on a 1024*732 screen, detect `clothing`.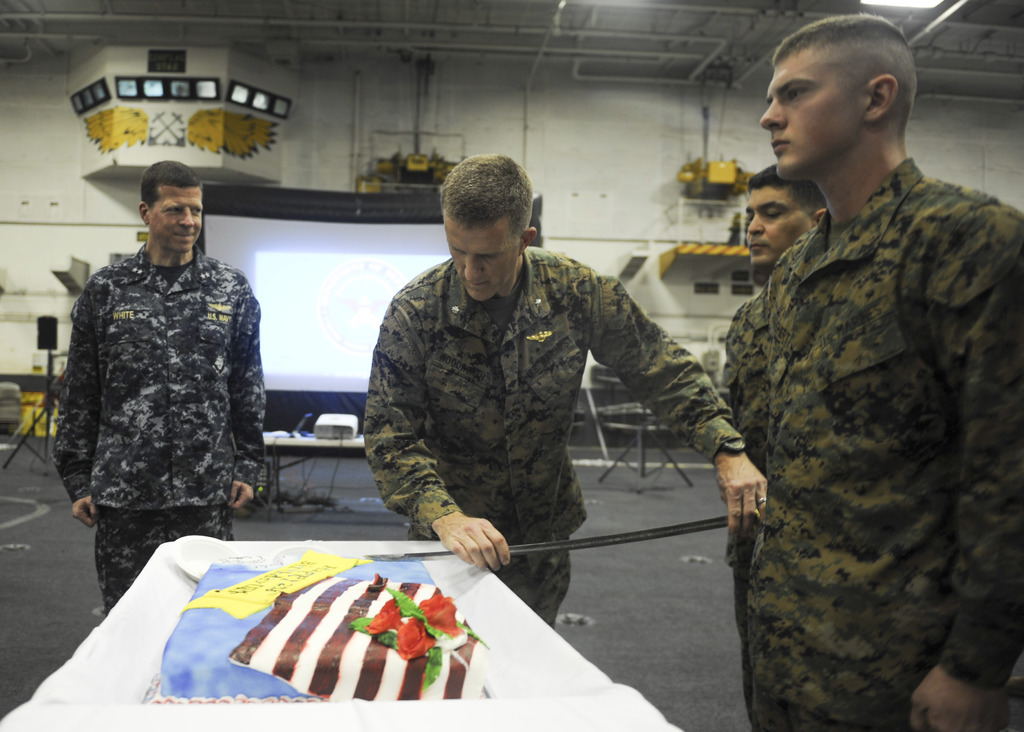
(left=38, top=197, right=275, bottom=576).
